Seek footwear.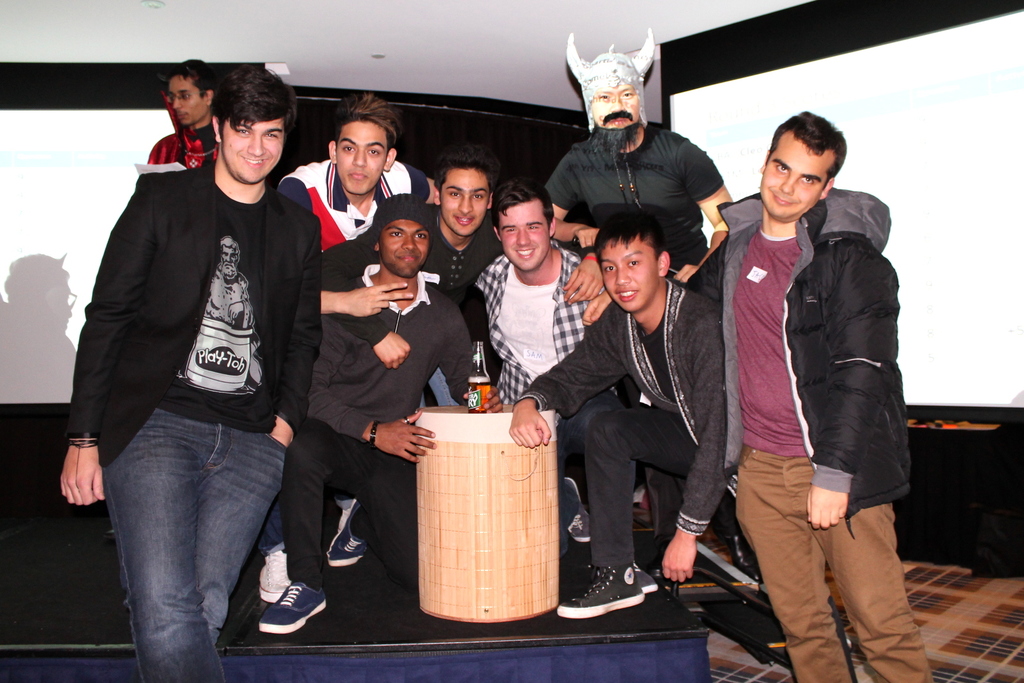
552,560,643,618.
